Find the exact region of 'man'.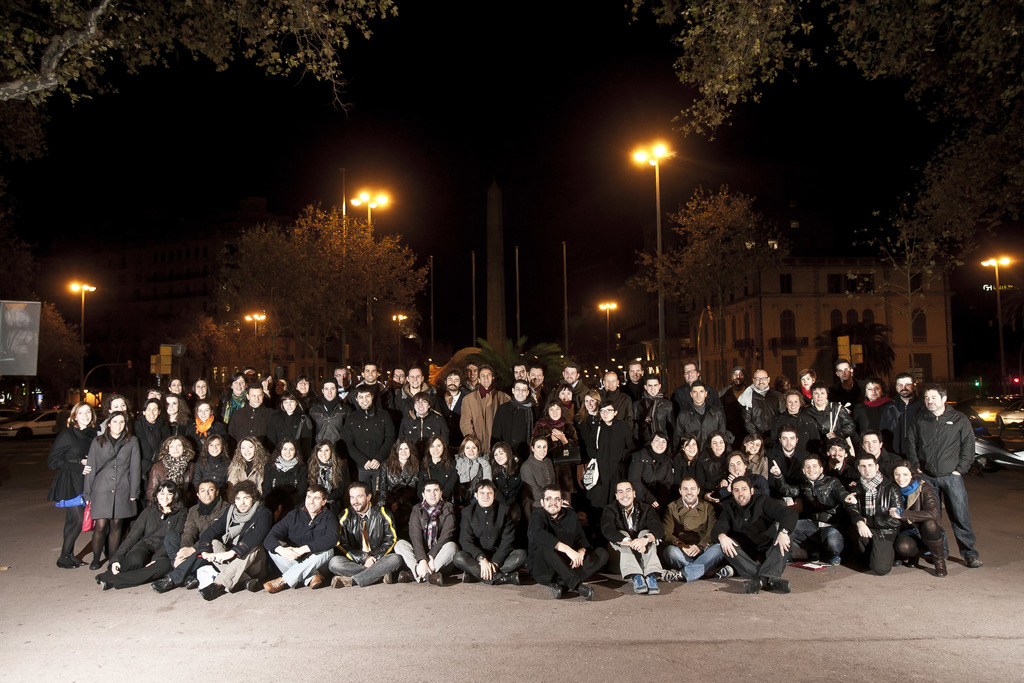
Exact region: (341, 385, 397, 502).
